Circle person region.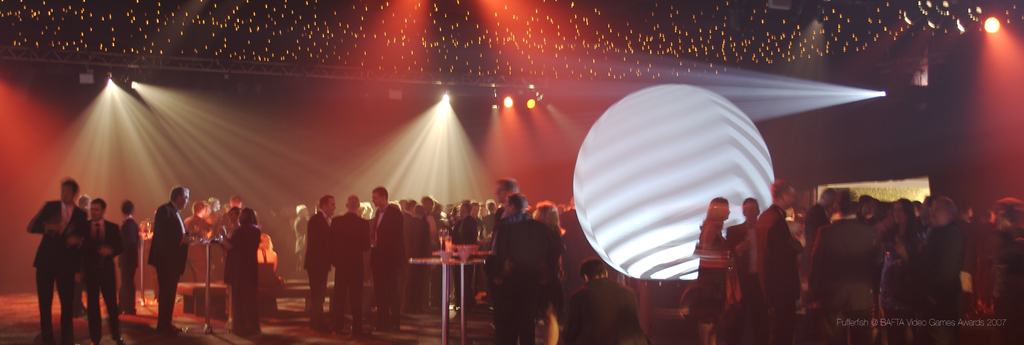
Region: rect(747, 173, 801, 344).
